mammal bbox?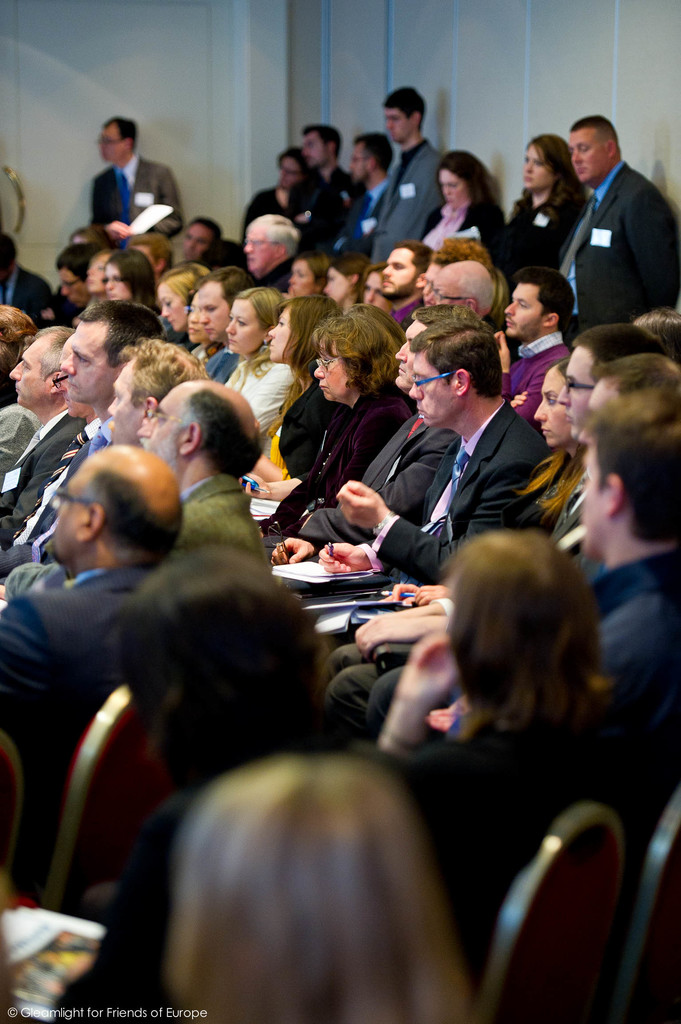
bbox(0, 437, 190, 873)
